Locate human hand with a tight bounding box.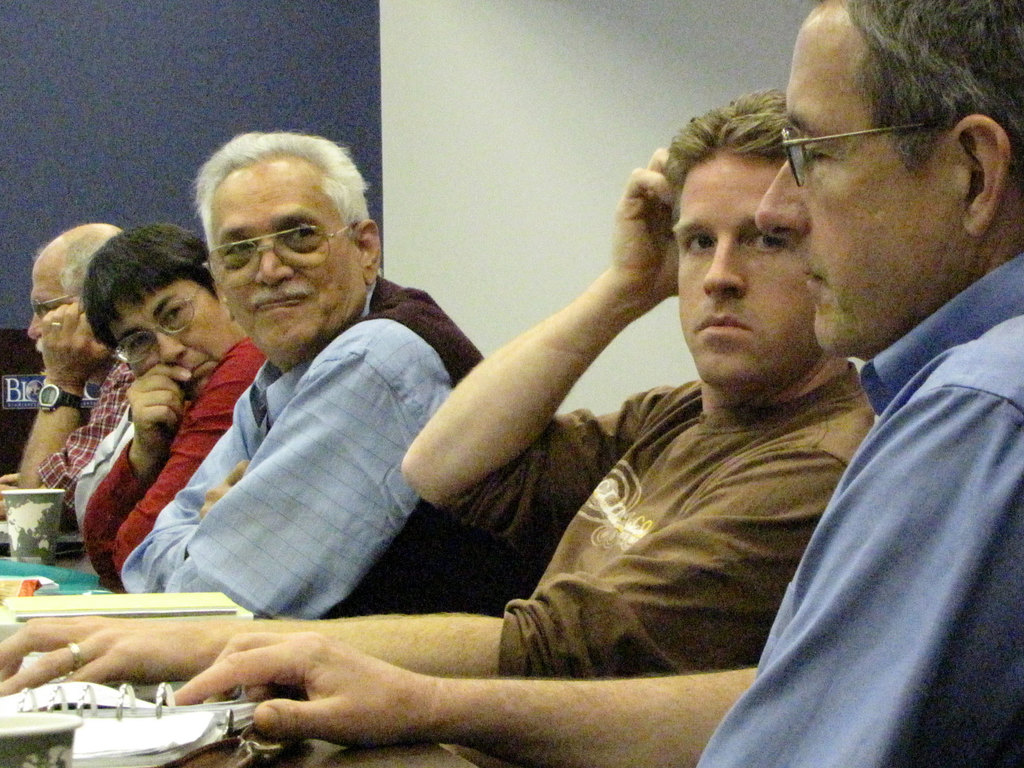
[0,474,20,503].
